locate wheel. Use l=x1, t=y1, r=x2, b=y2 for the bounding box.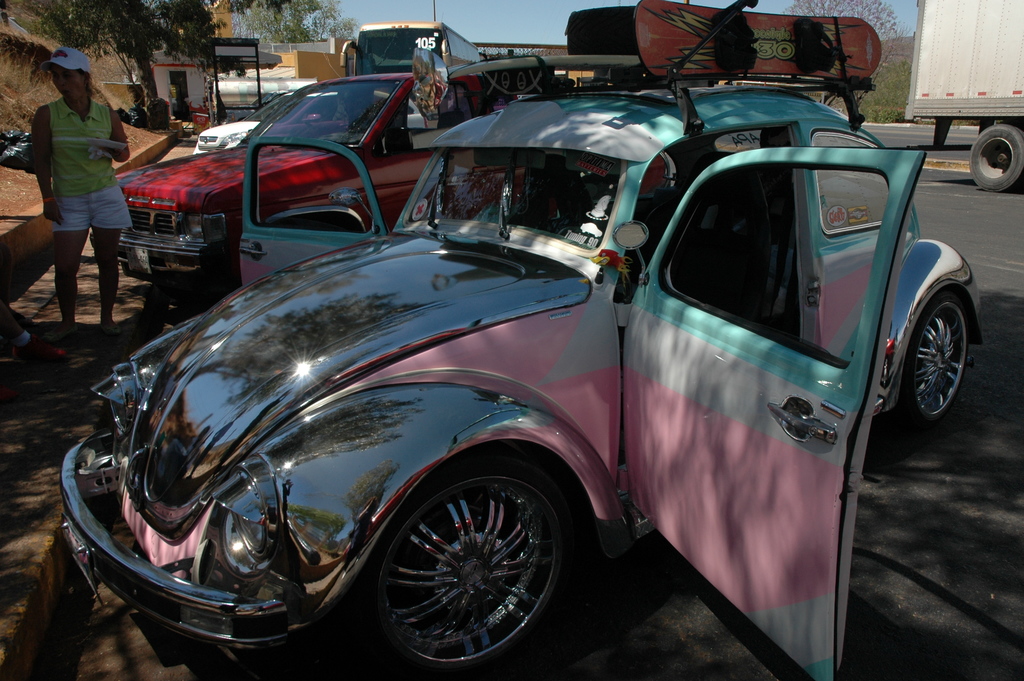
l=902, t=294, r=971, b=428.
